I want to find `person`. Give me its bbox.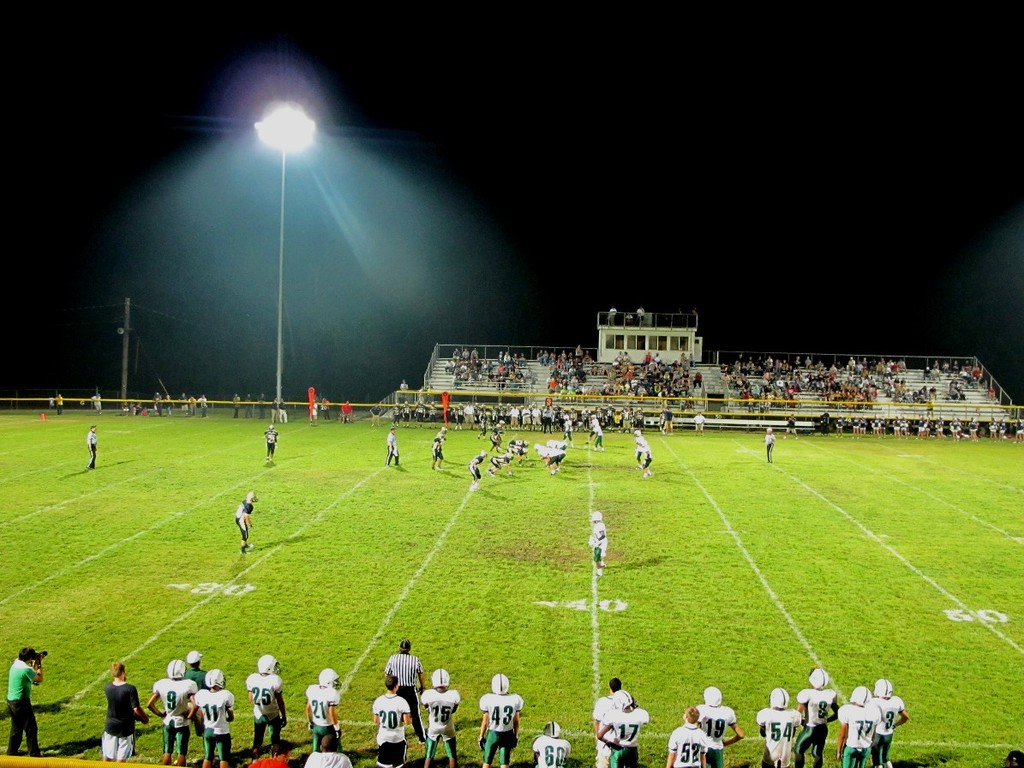
bbox=(93, 394, 99, 416).
